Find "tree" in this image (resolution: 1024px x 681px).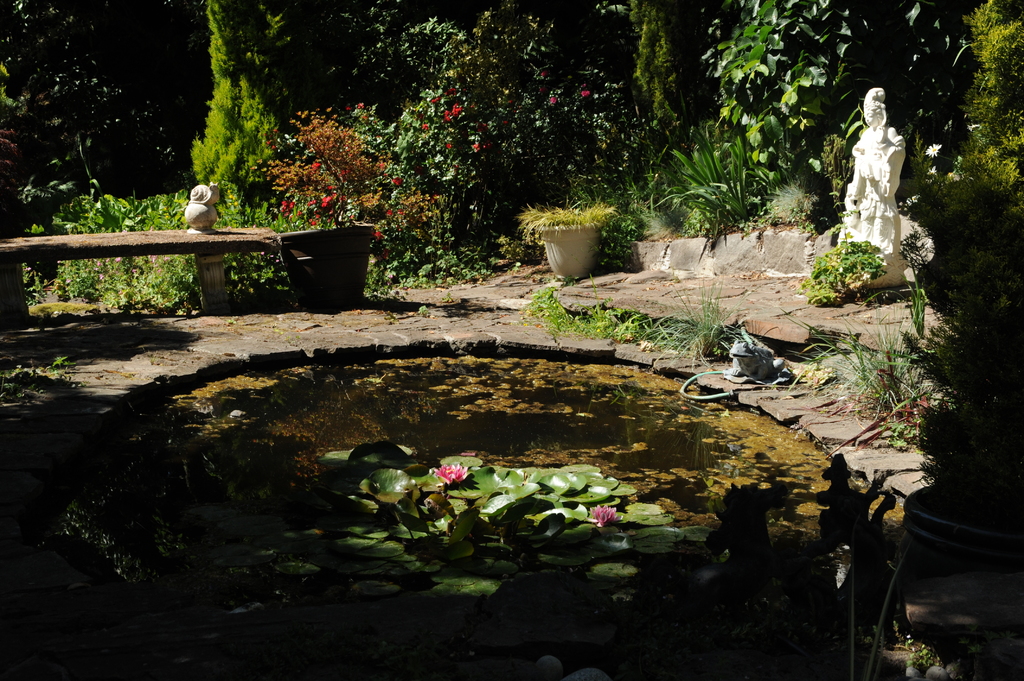
locate(964, 0, 1023, 220).
